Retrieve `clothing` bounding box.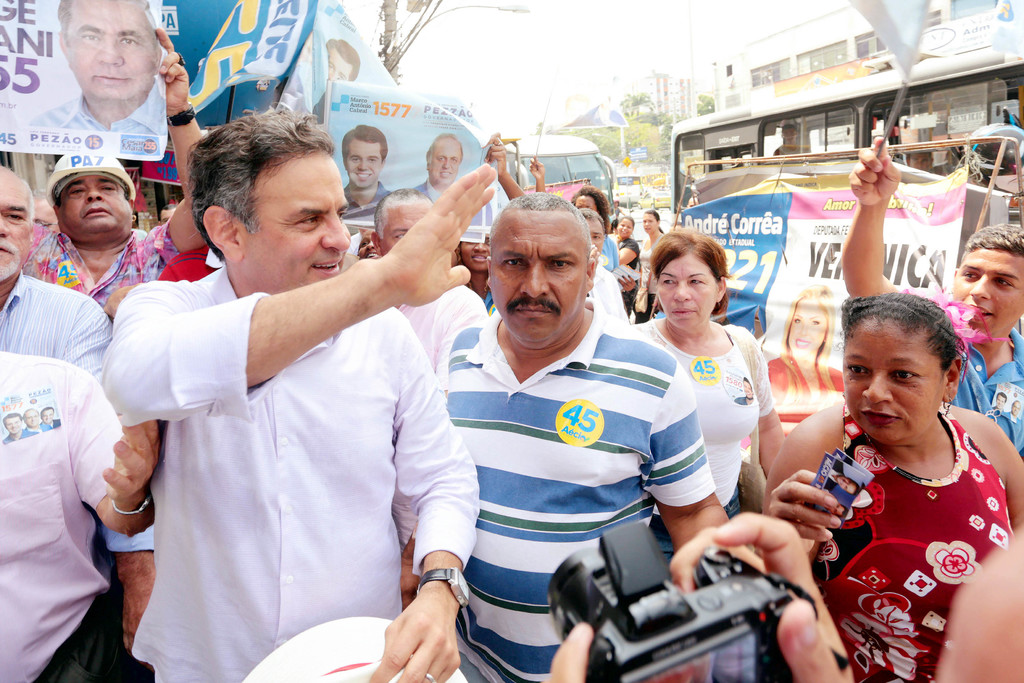
Bounding box: 38,81,167,134.
